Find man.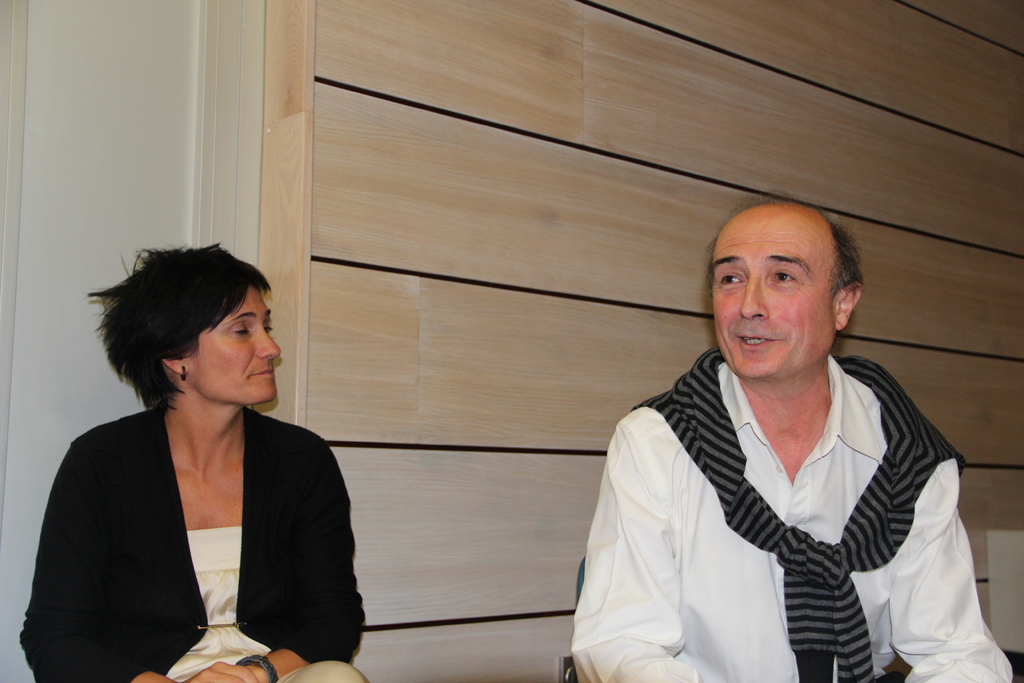
Rect(566, 188, 975, 670).
